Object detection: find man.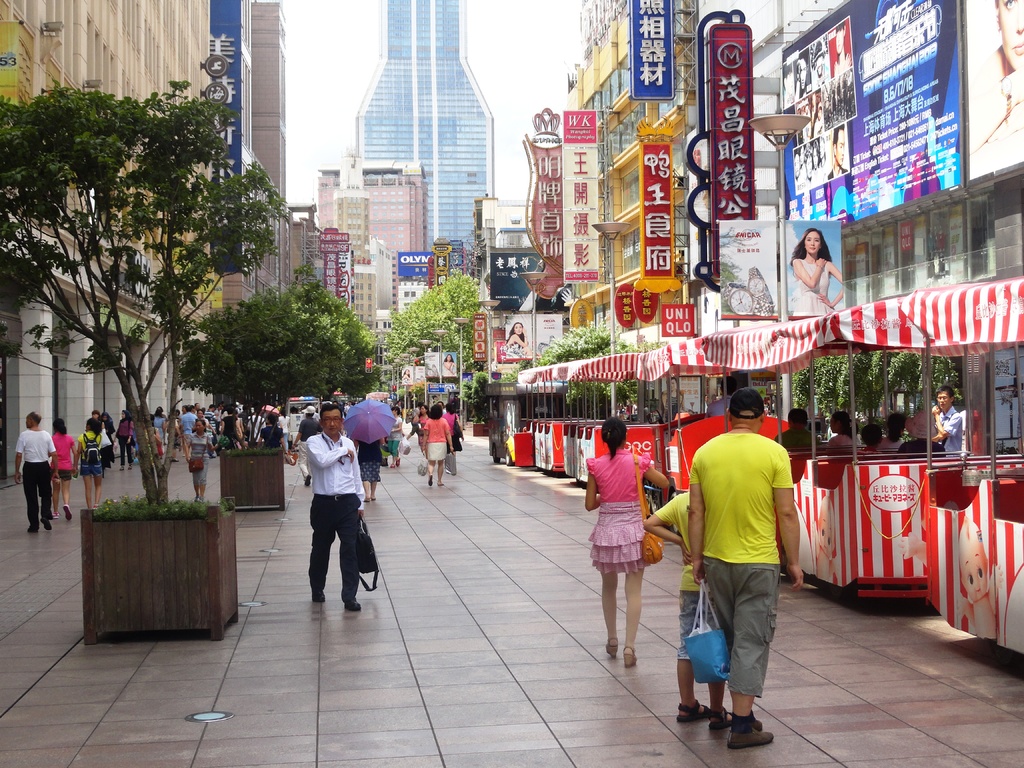
bbox(692, 392, 802, 718).
